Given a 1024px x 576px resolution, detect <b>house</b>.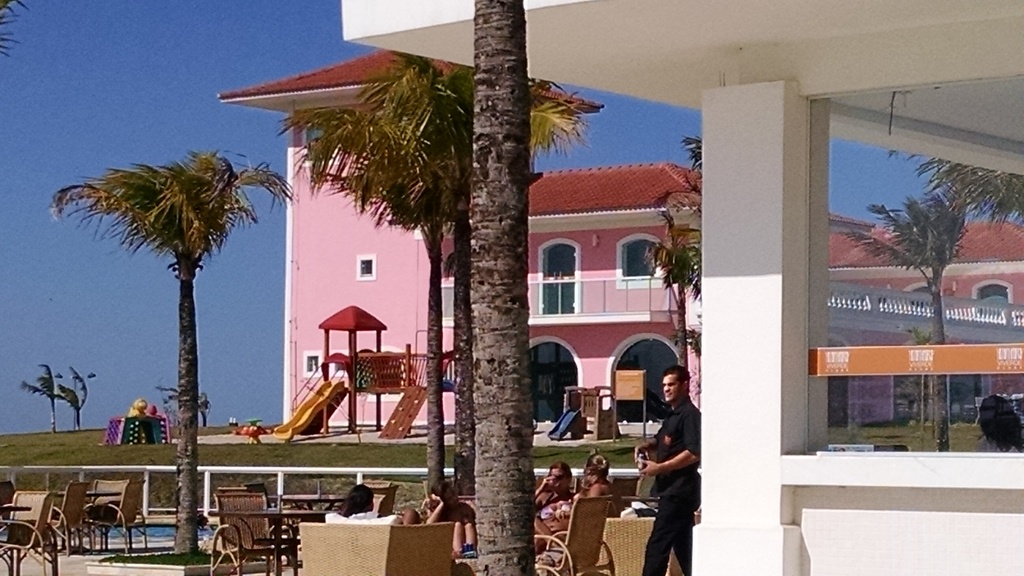
region(218, 51, 1023, 435).
